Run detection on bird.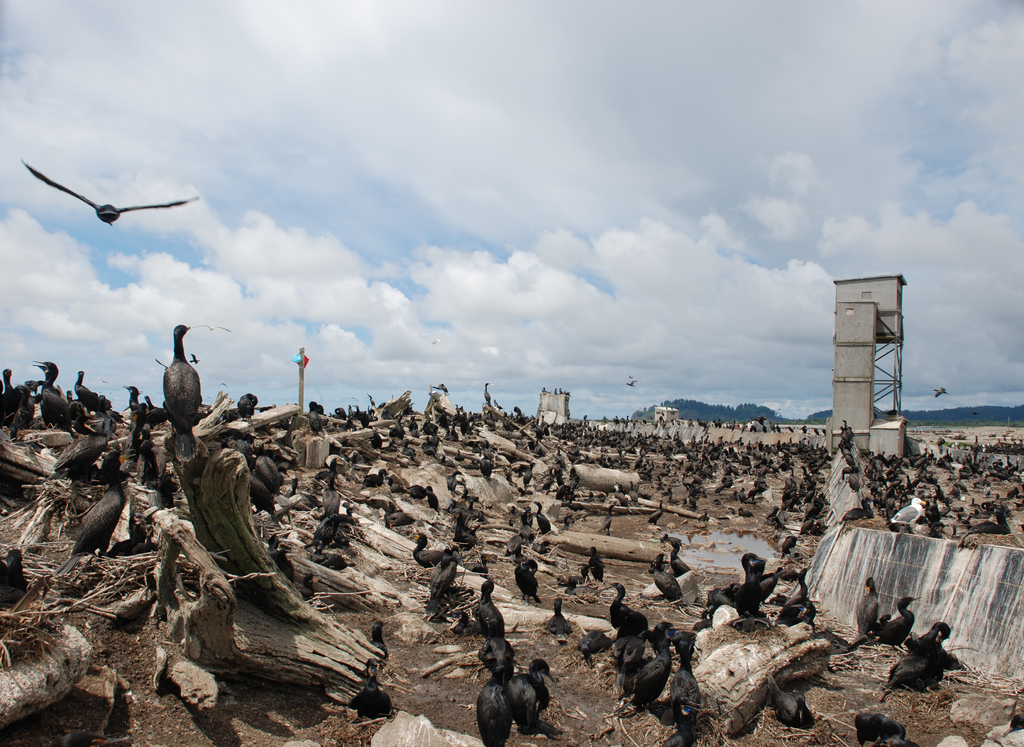
Result: <region>886, 622, 949, 694</region>.
